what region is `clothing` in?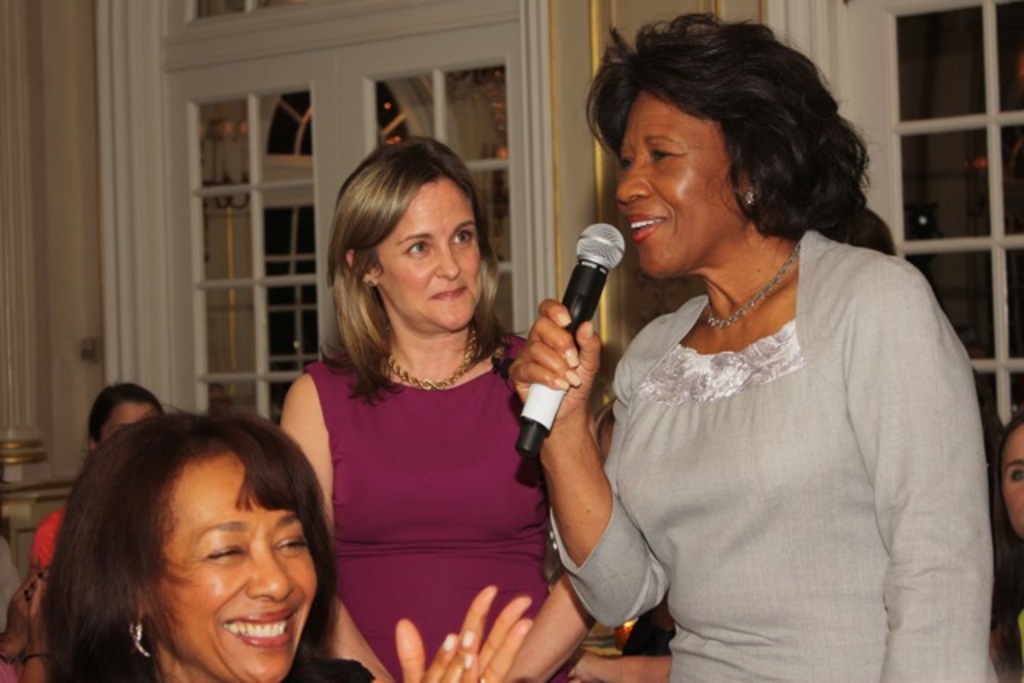
bbox(592, 200, 971, 662).
